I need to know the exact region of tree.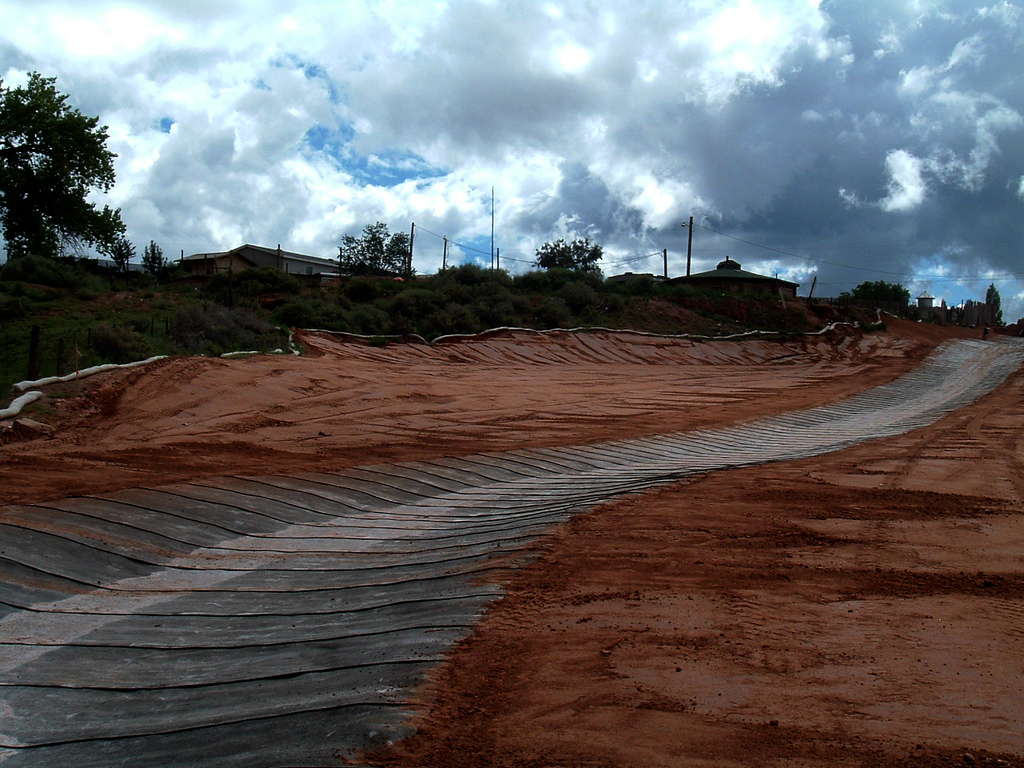
Region: locate(142, 240, 177, 280).
